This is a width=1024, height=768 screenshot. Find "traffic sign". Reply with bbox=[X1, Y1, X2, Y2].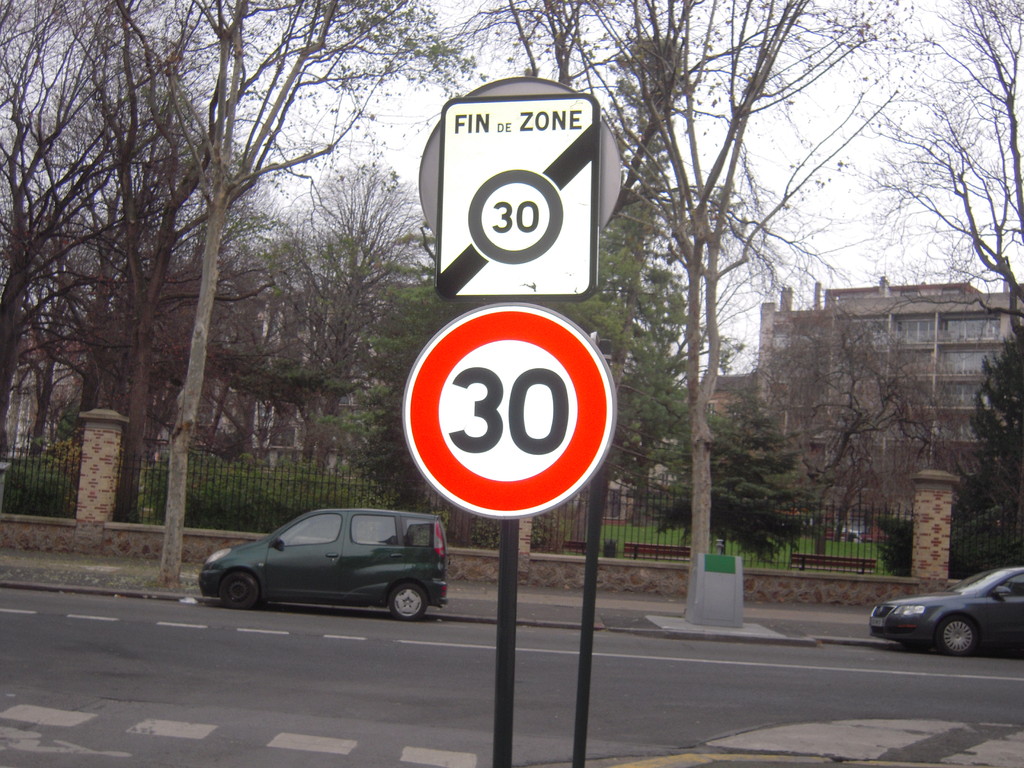
bbox=[436, 95, 599, 299].
